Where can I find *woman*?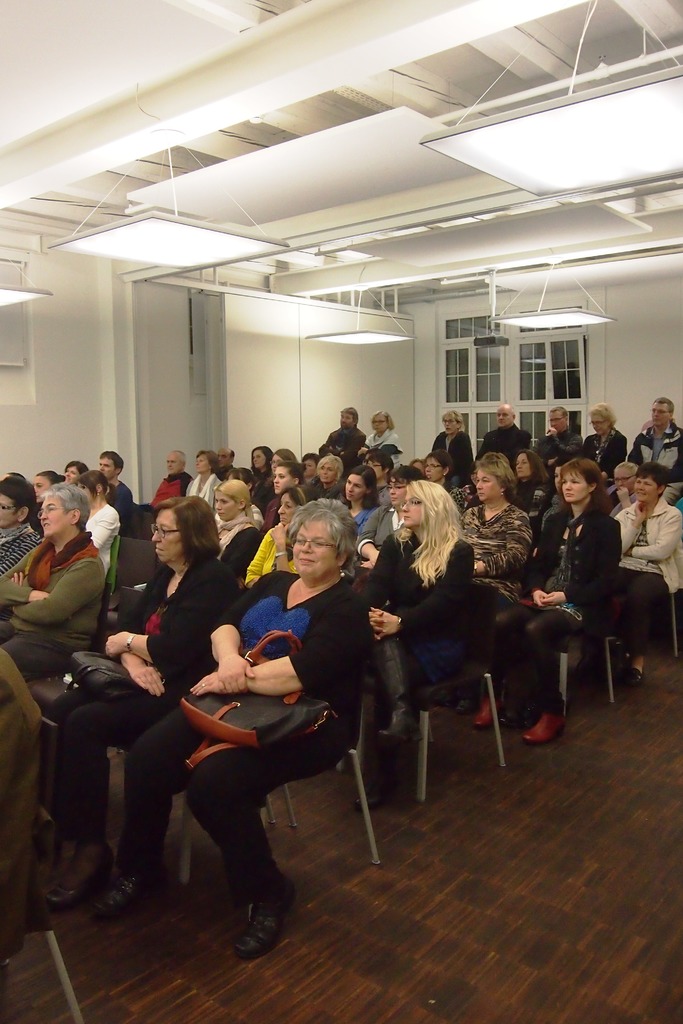
You can find it at <bbox>91, 495, 360, 981</bbox>.
